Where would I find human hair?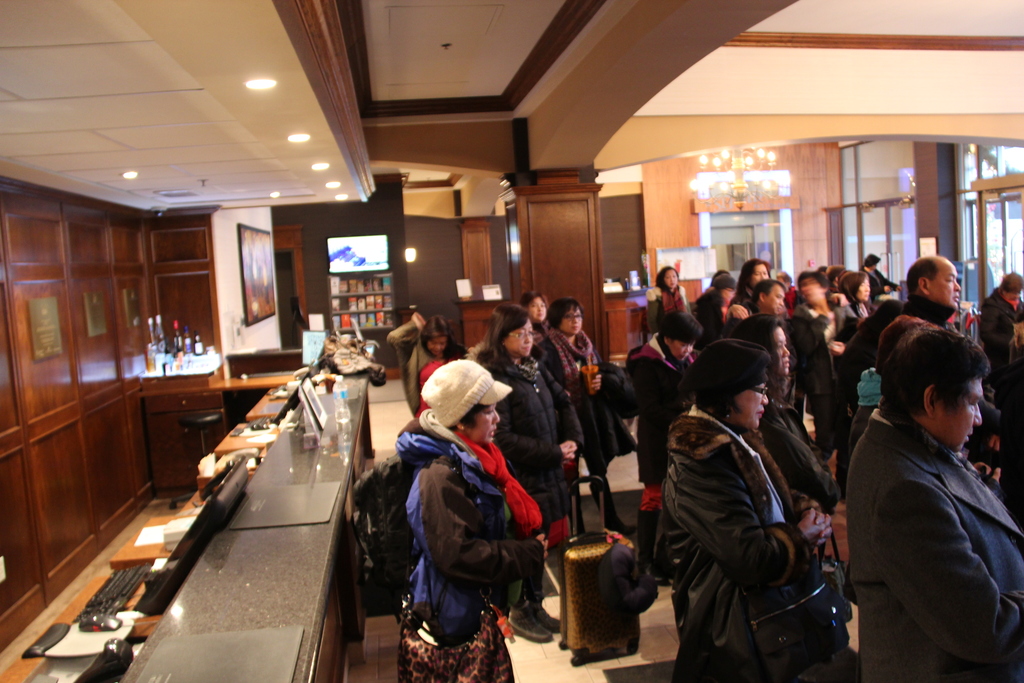
At 656, 309, 705, 348.
